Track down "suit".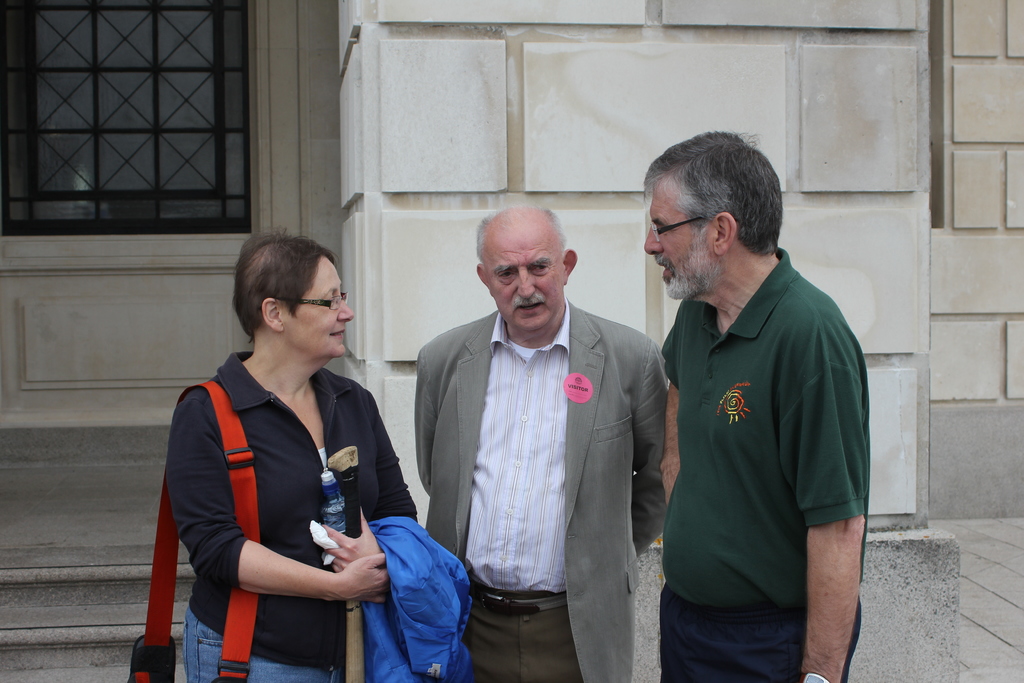
Tracked to 411:225:676:662.
